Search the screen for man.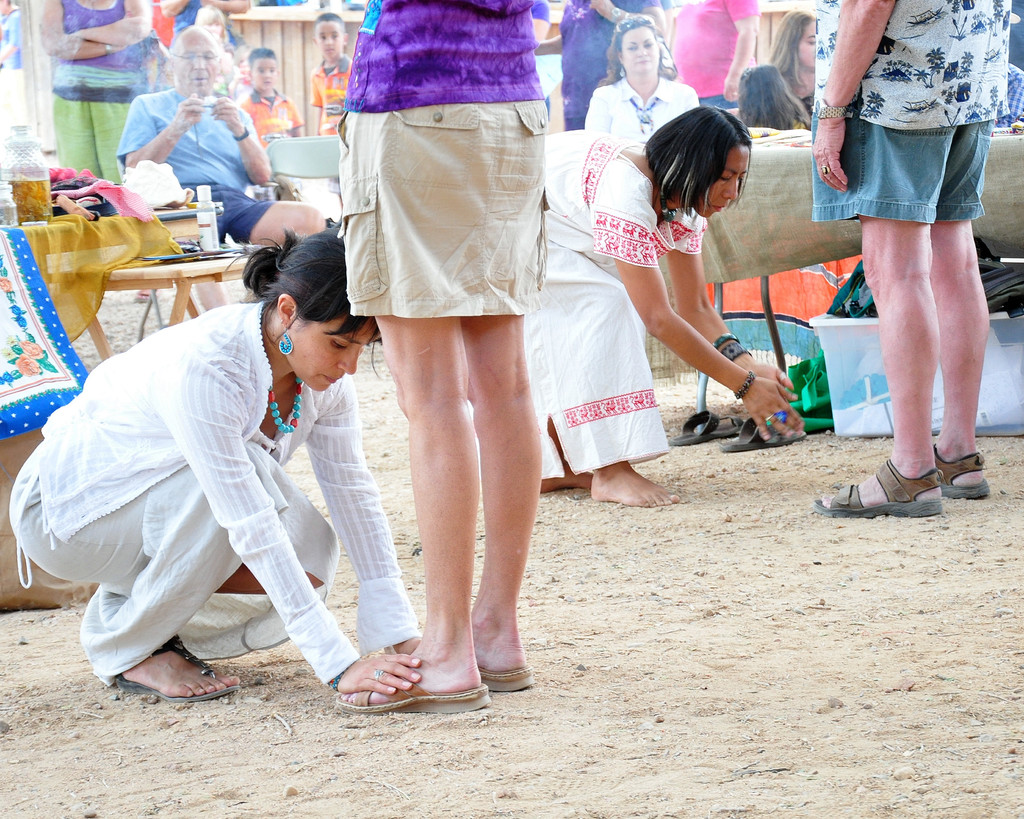
Found at 804/9/1009/519.
